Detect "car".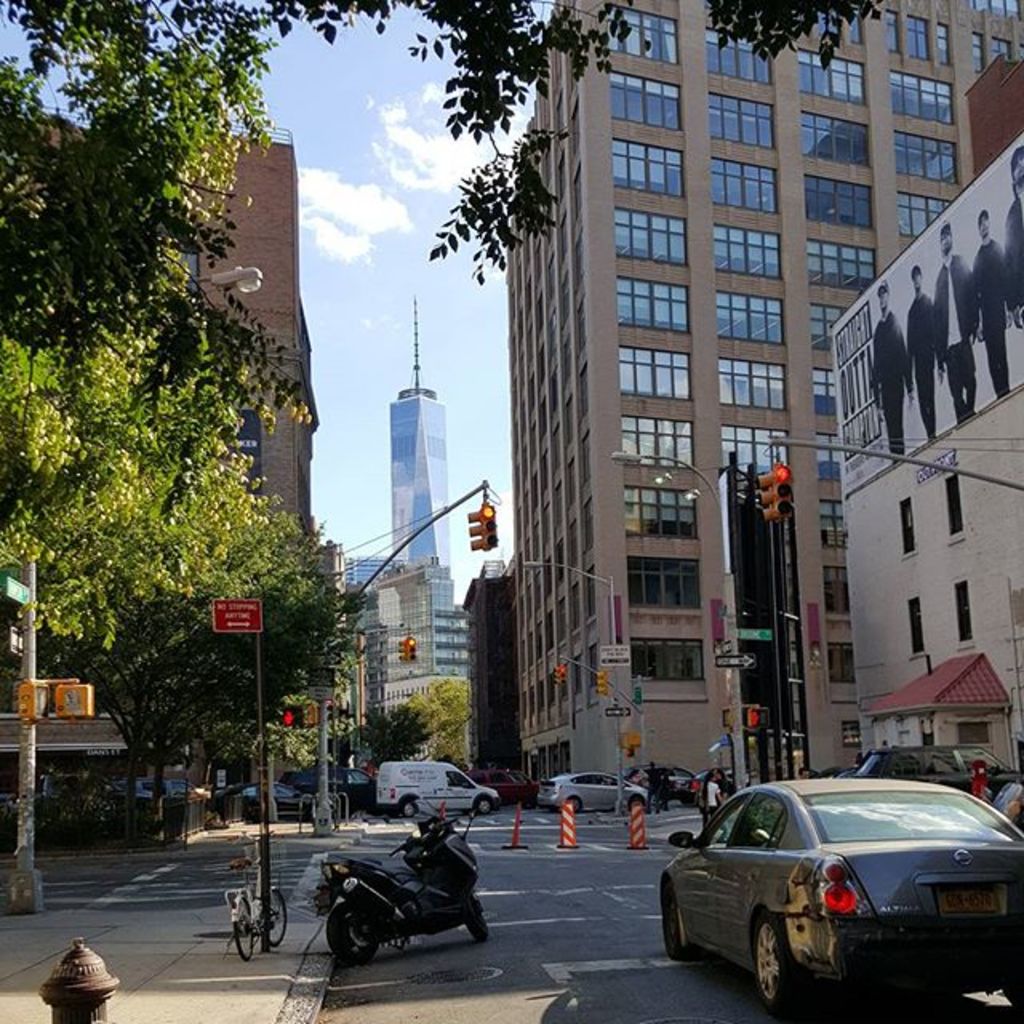
Detected at 118:779:195:802.
